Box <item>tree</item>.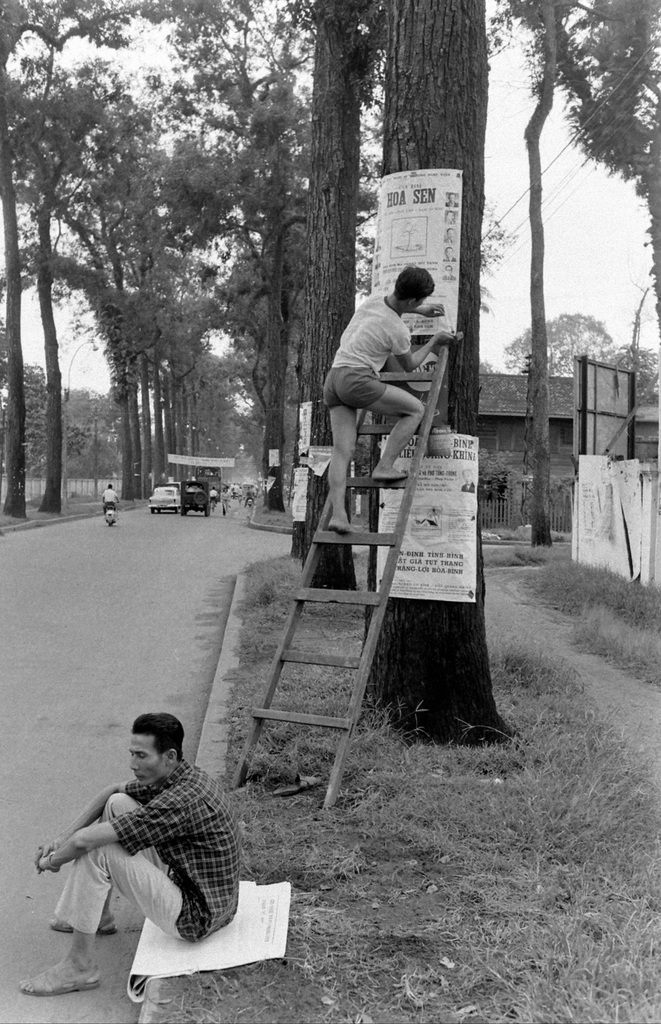
[x1=502, y1=301, x2=621, y2=378].
